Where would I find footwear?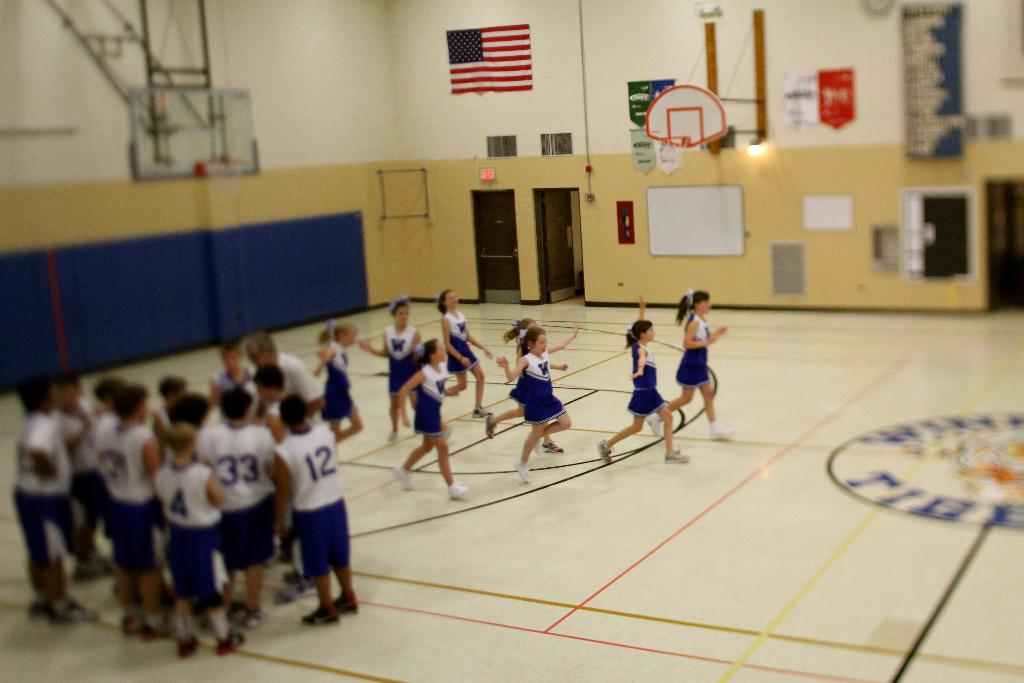
At (144, 609, 180, 639).
